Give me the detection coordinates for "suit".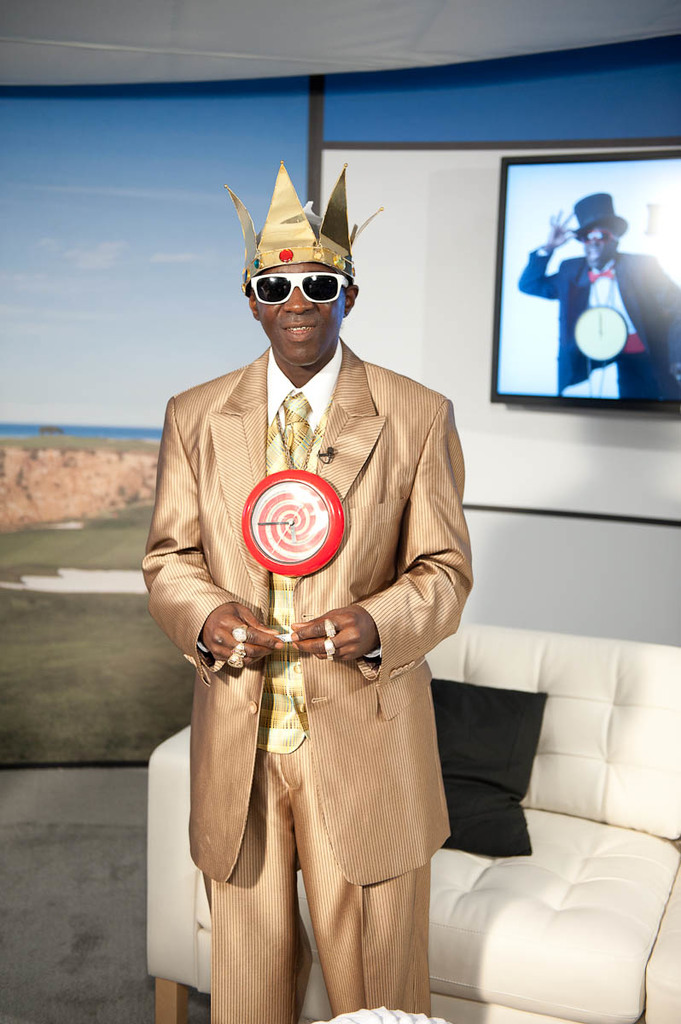
l=173, t=163, r=457, b=1023.
